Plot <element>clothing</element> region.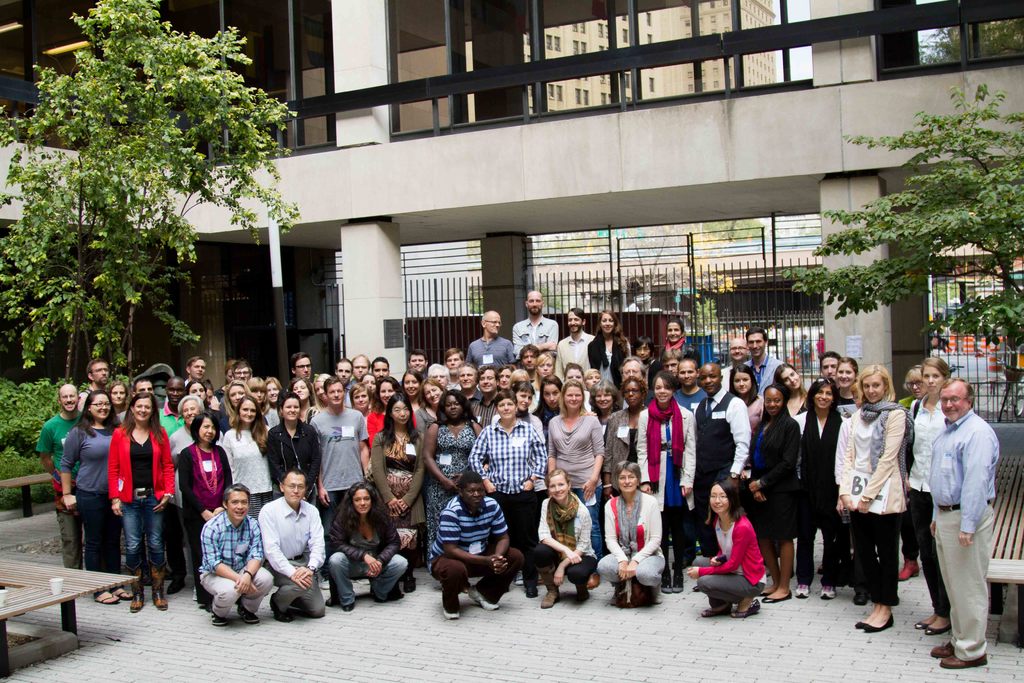
Plotted at (467, 331, 512, 368).
